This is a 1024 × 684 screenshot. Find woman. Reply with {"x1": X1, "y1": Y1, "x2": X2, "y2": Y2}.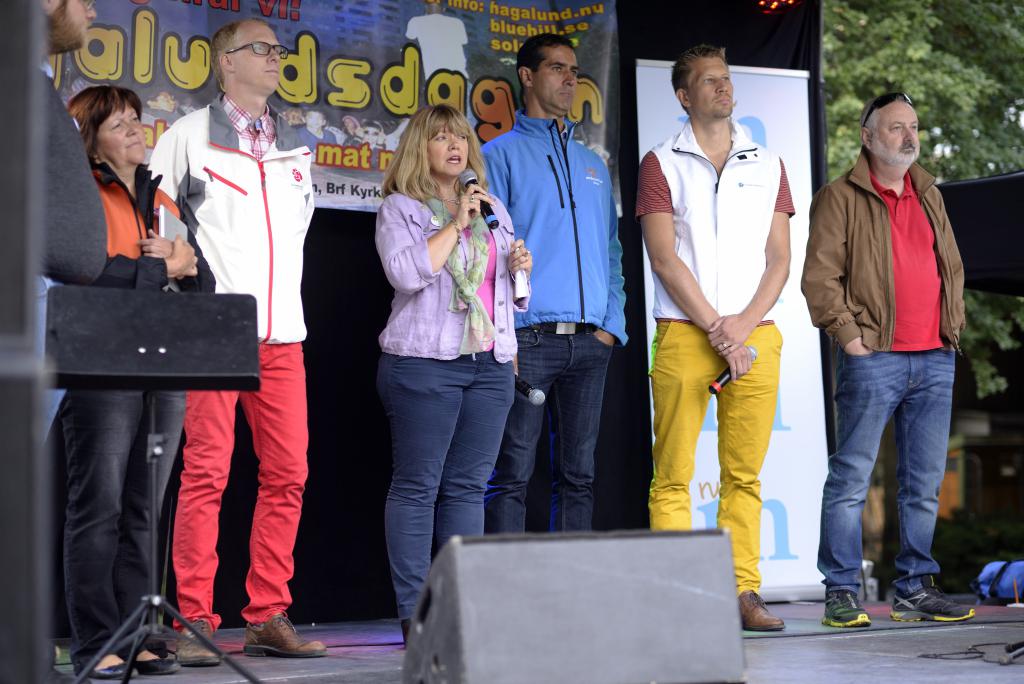
{"x1": 360, "y1": 101, "x2": 529, "y2": 615}.
